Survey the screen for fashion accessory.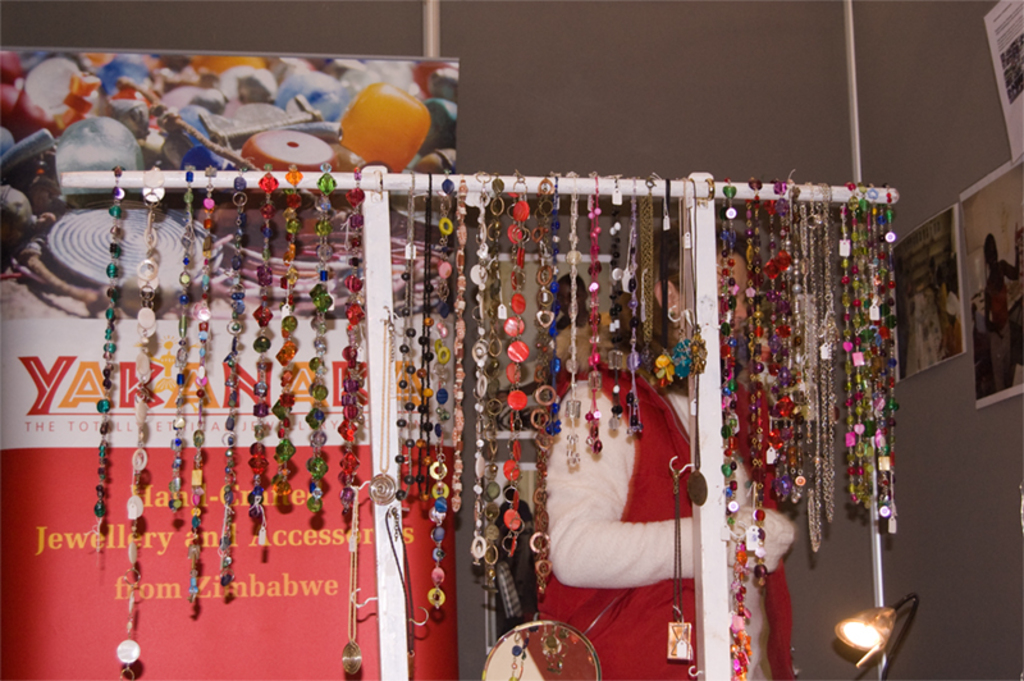
Survey found: <bbox>221, 168, 237, 582</bbox>.
